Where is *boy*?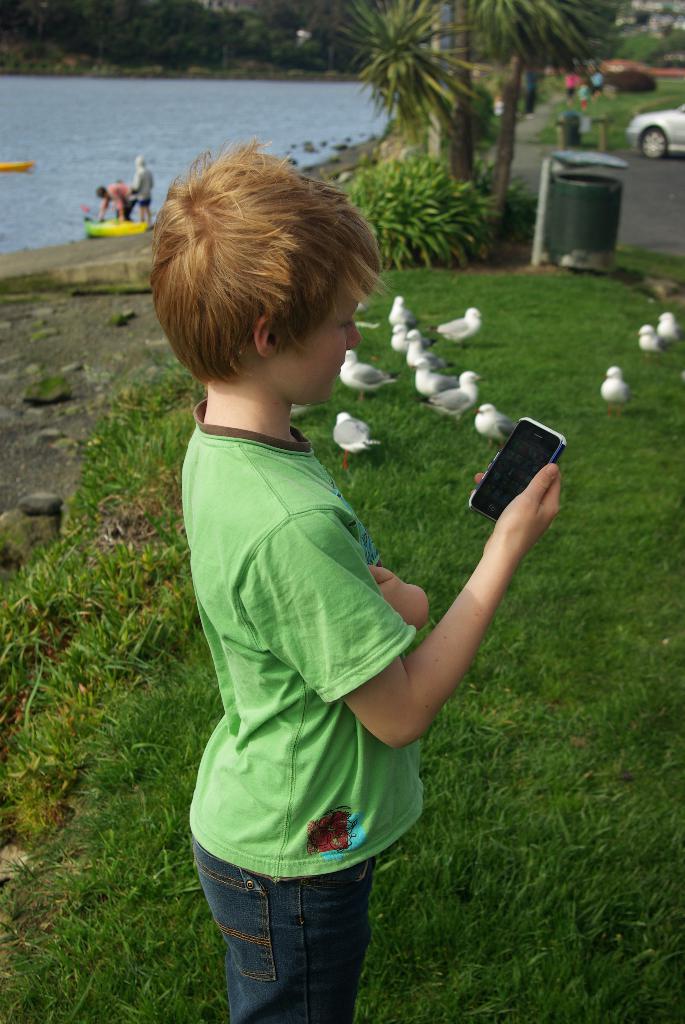
(139,146,512,991).
